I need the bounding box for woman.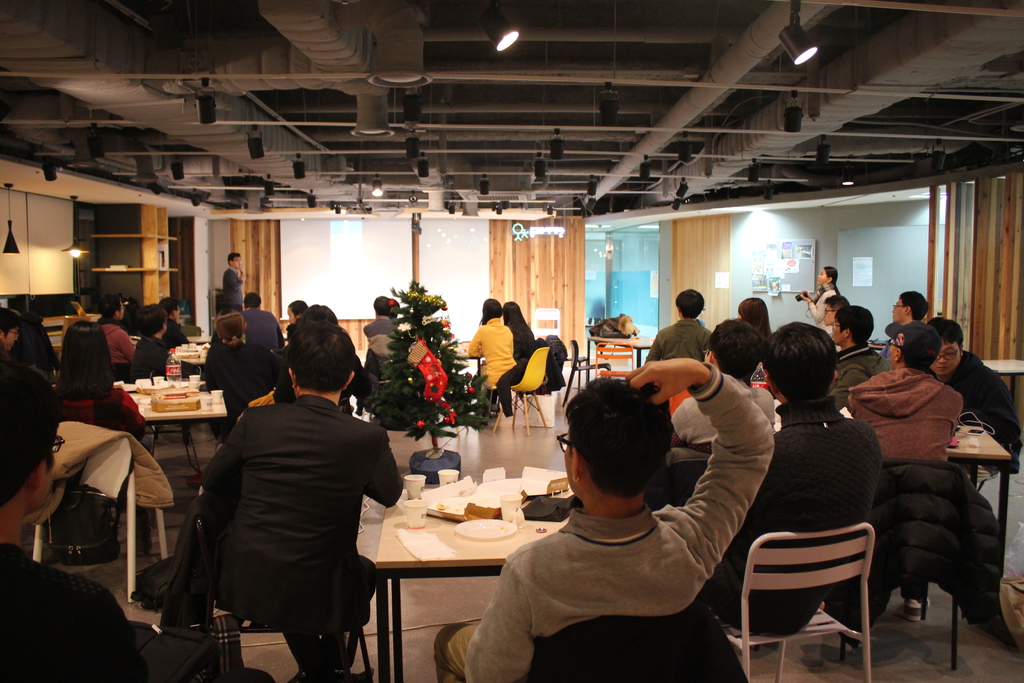
Here it is: l=472, t=297, r=516, b=416.
